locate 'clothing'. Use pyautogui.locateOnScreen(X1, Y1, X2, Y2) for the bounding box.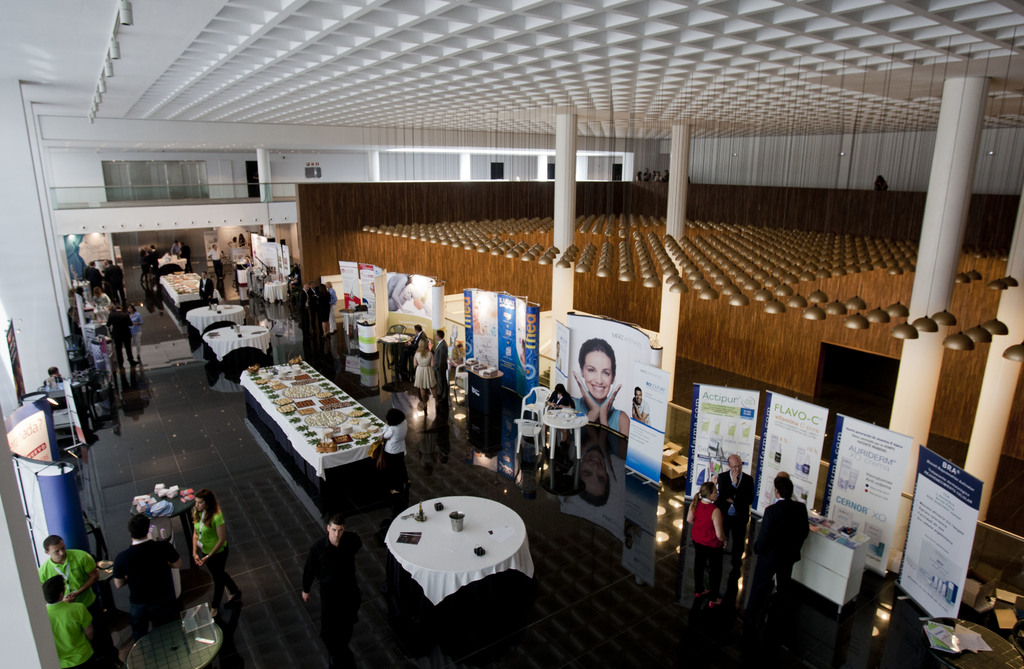
pyautogui.locateOnScreen(689, 495, 705, 603).
